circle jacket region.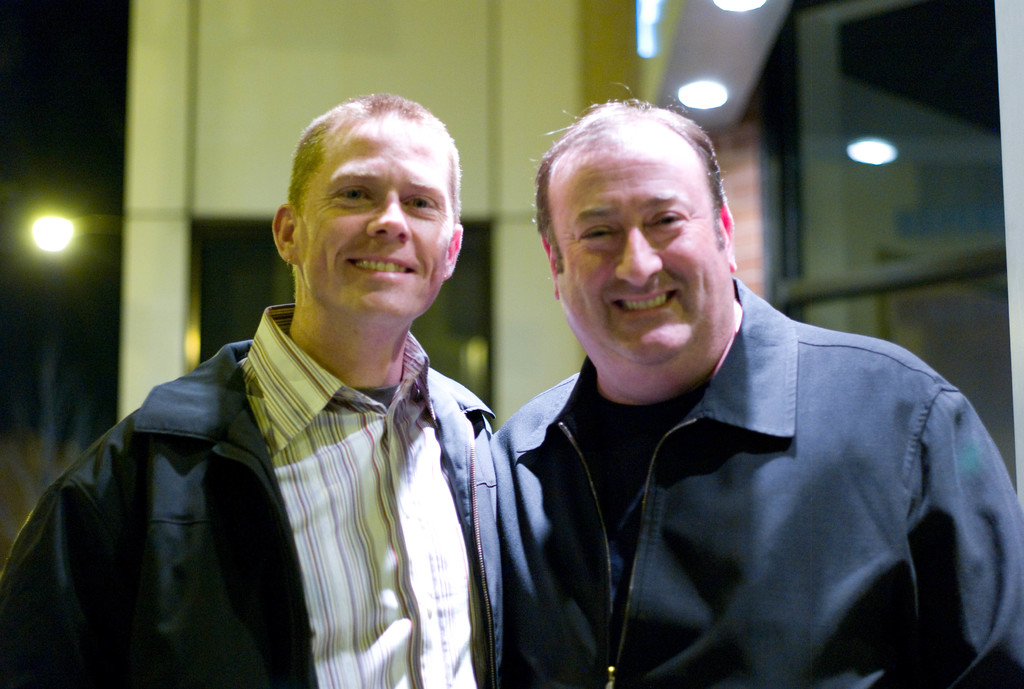
Region: {"x1": 0, "y1": 336, "x2": 500, "y2": 688}.
